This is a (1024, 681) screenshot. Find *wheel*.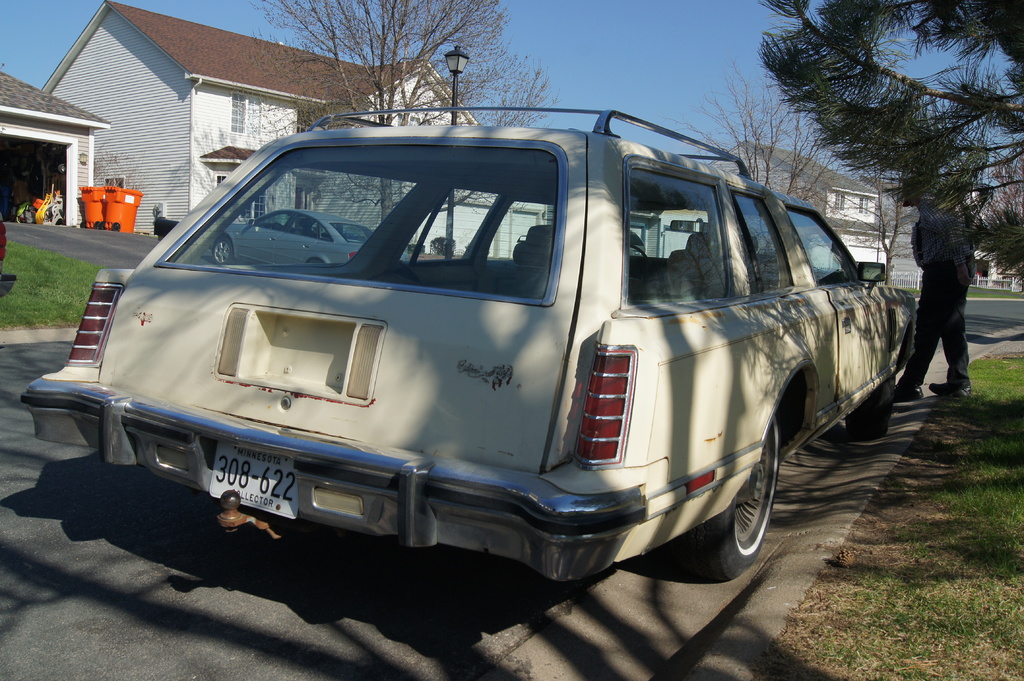
Bounding box: crop(631, 244, 649, 256).
